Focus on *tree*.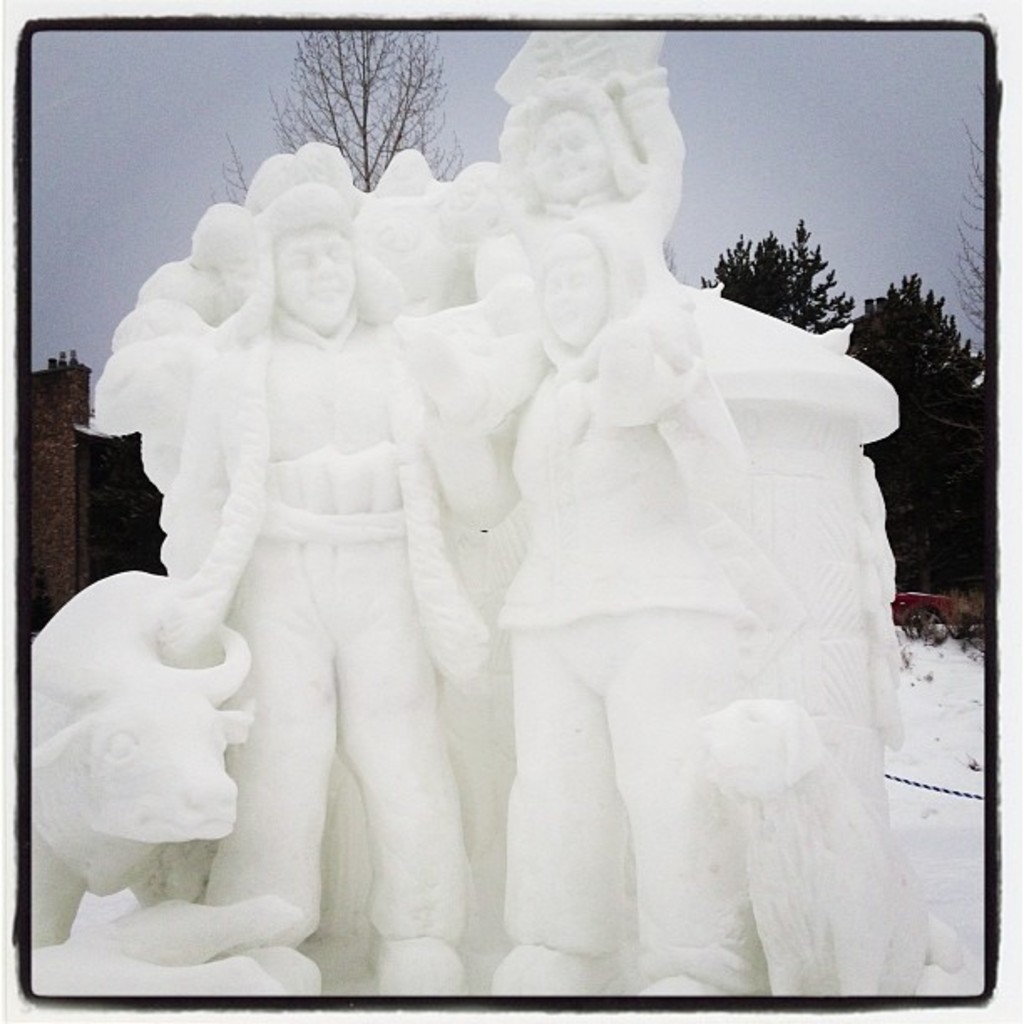
Focused at <box>253,37,487,199</box>.
